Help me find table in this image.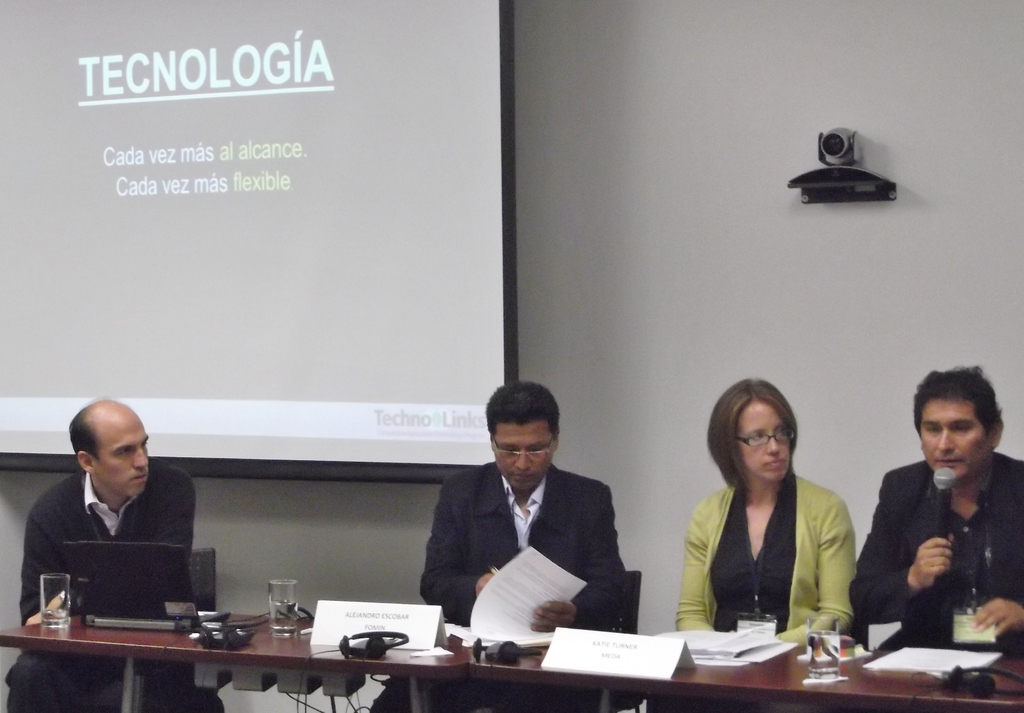
Found it: [0,614,472,712].
